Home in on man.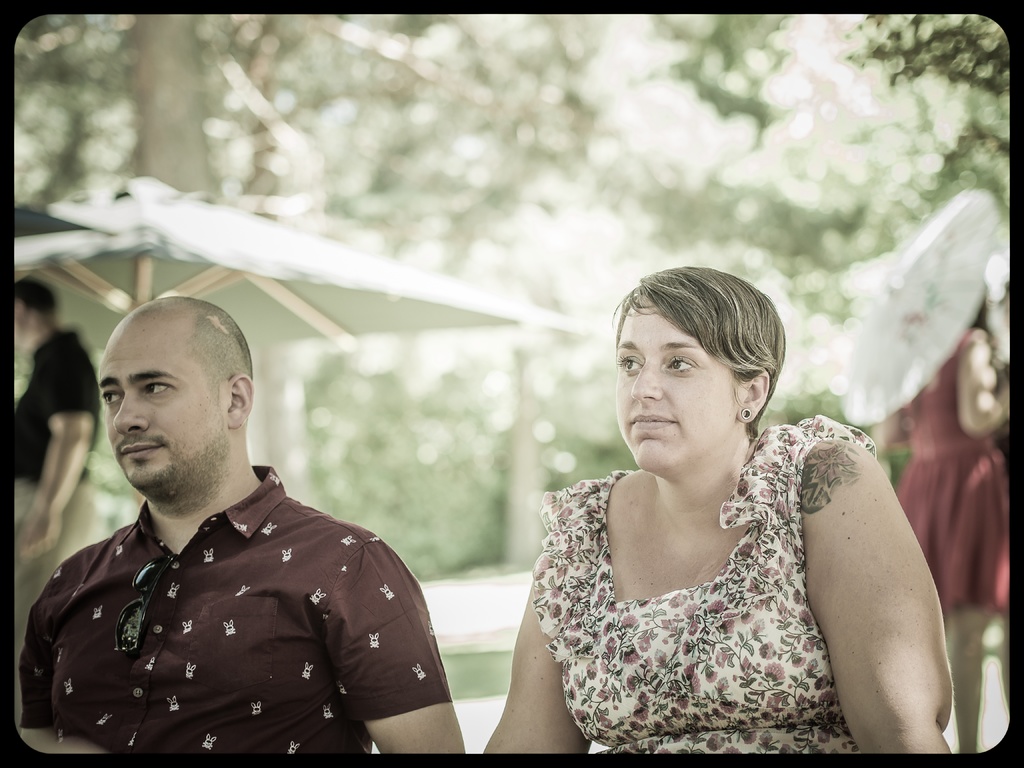
Homed in at <region>15, 284, 442, 765</region>.
